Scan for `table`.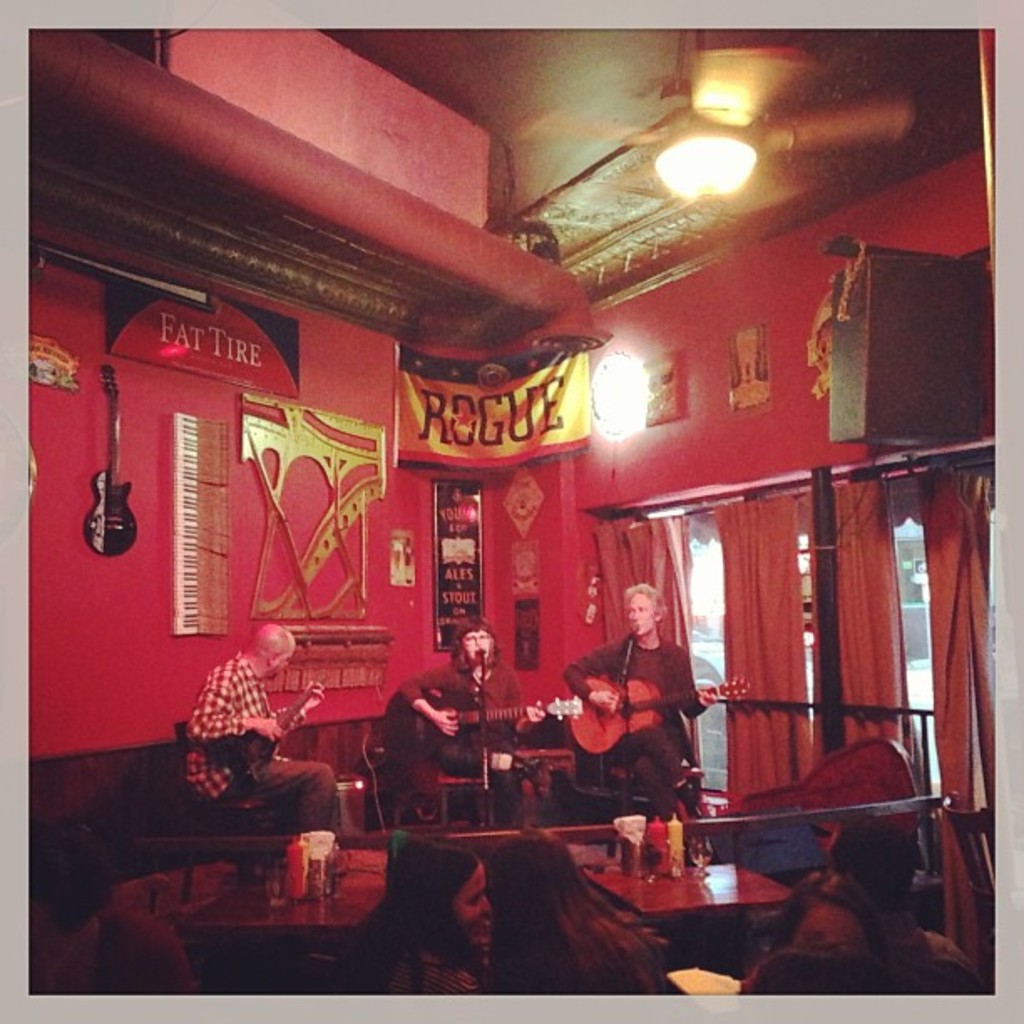
Scan result: Rect(169, 855, 381, 957).
